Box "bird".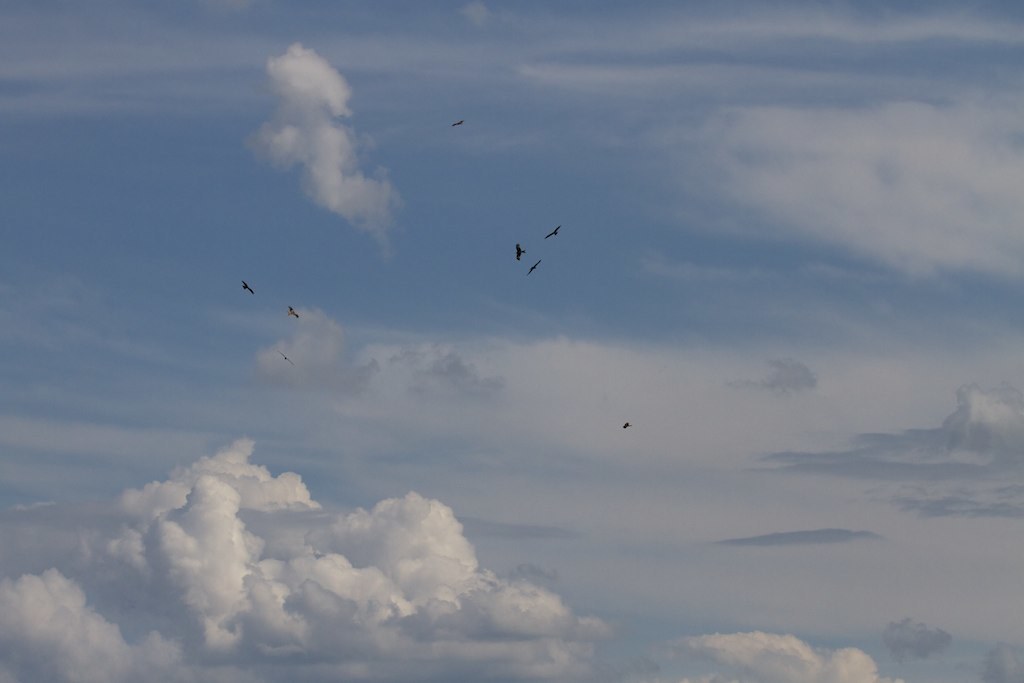
(left=288, top=299, right=300, bottom=320).
